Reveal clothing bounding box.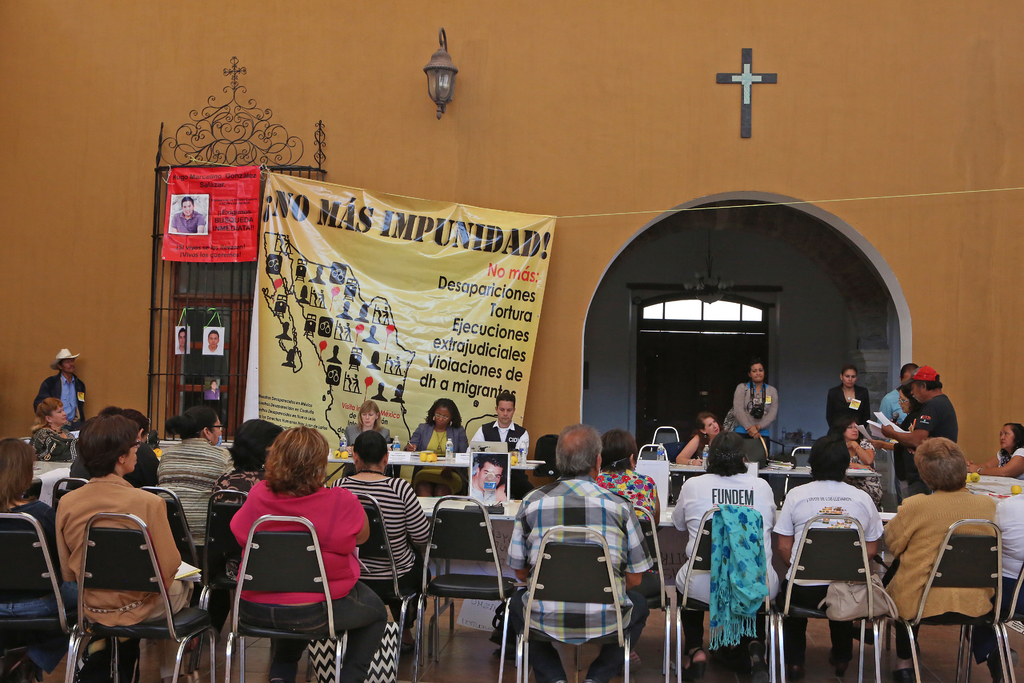
Revealed: [60,447,152,490].
